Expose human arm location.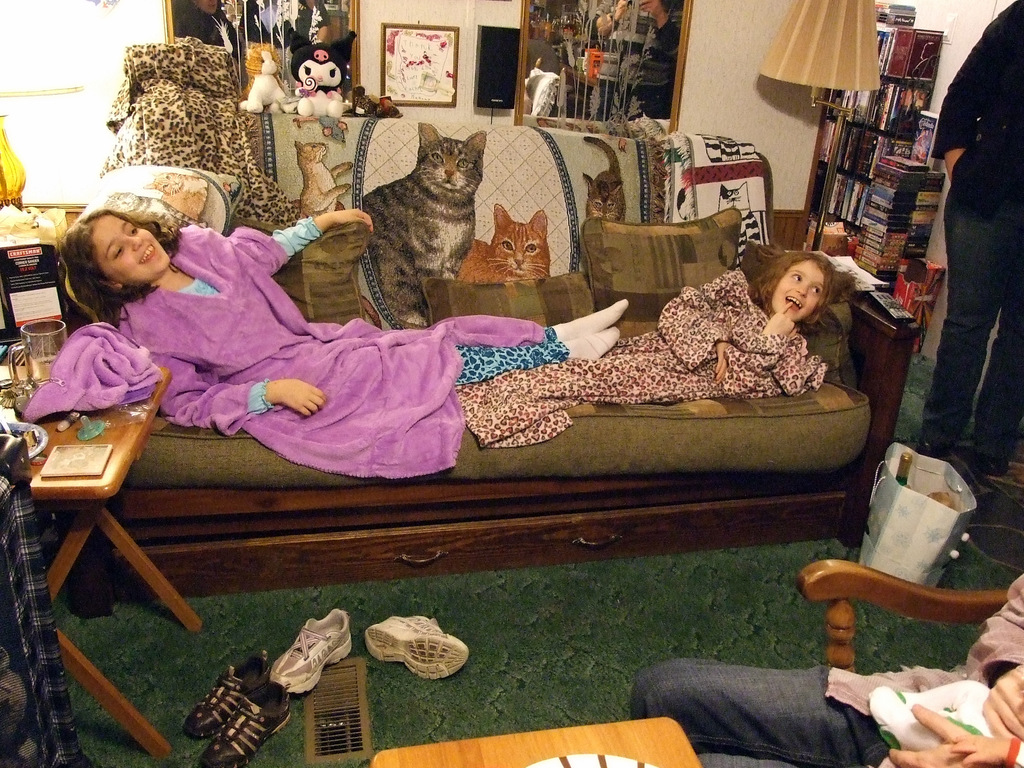
Exposed at rect(175, 211, 371, 268).
